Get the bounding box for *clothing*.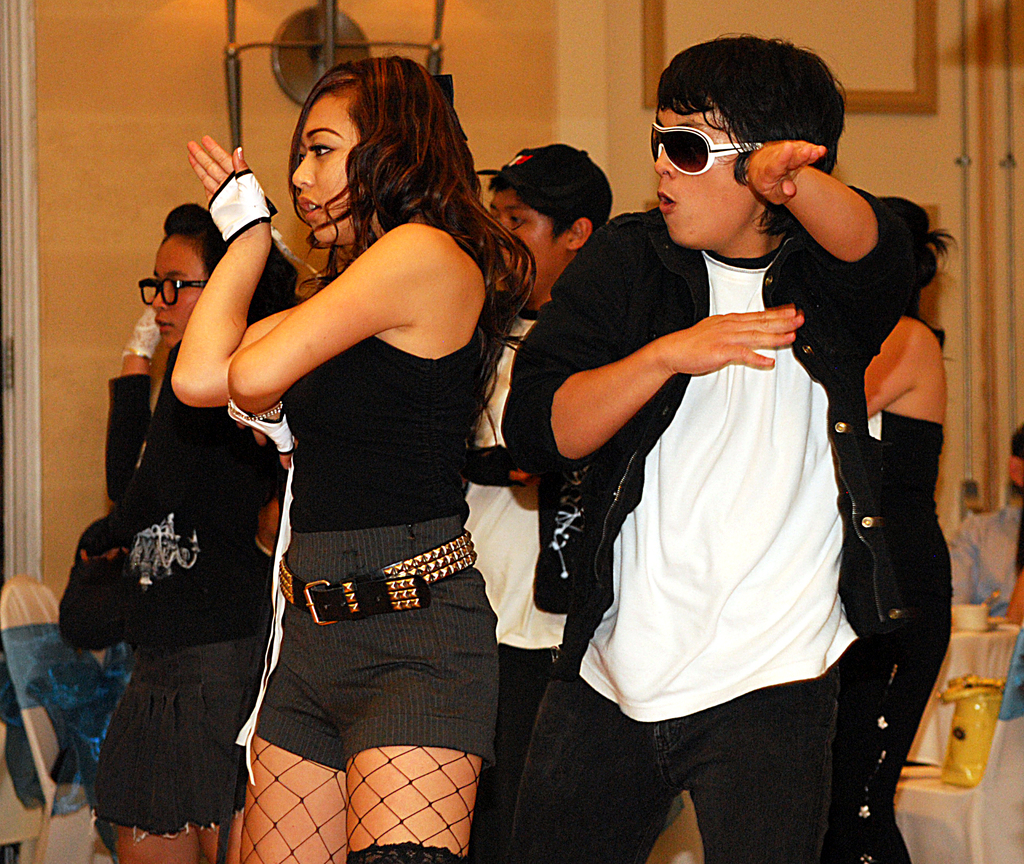
(x1=75, y1=238, x2=312, y2=822).
